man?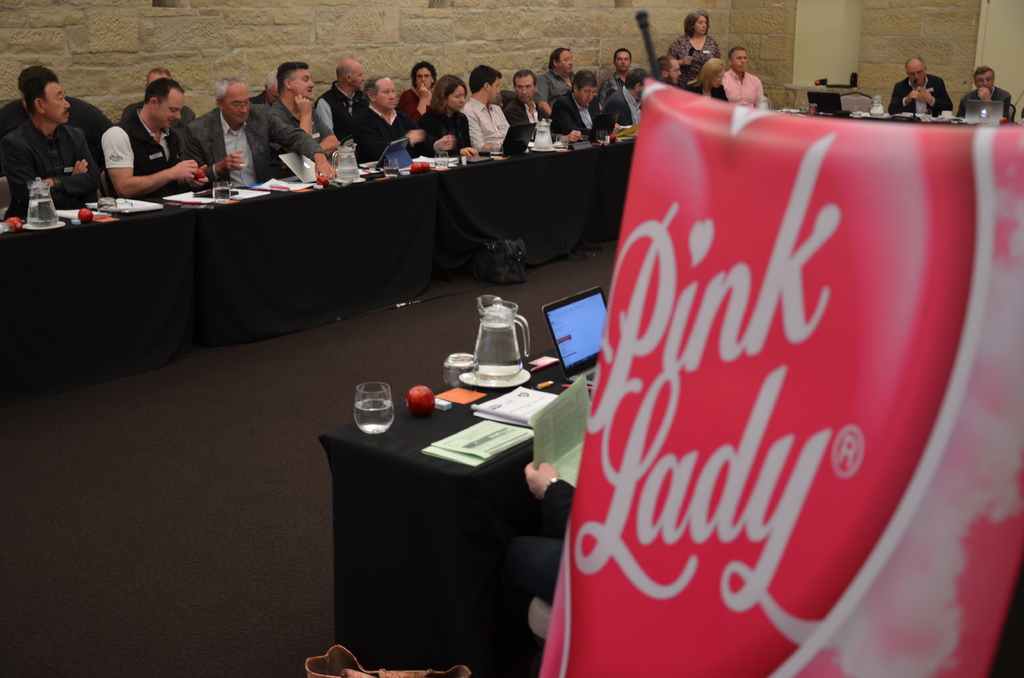
region(177, 76, 339, 189)
